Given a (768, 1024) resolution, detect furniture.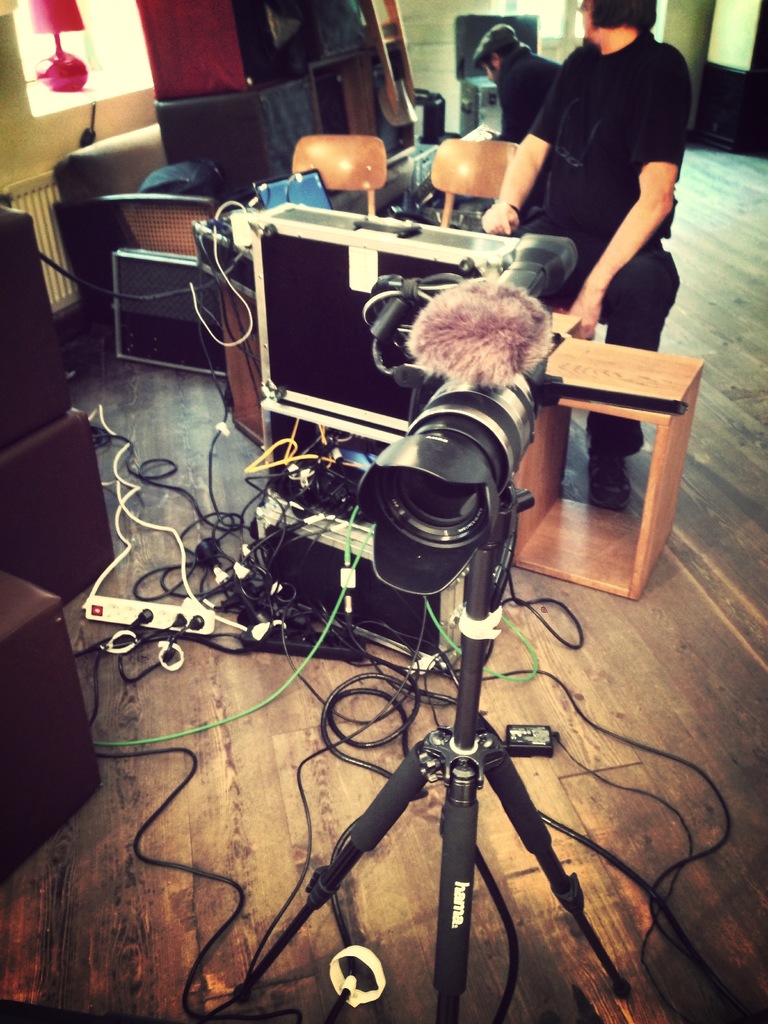
(left=456, top=74, right=504, bottom=130).
